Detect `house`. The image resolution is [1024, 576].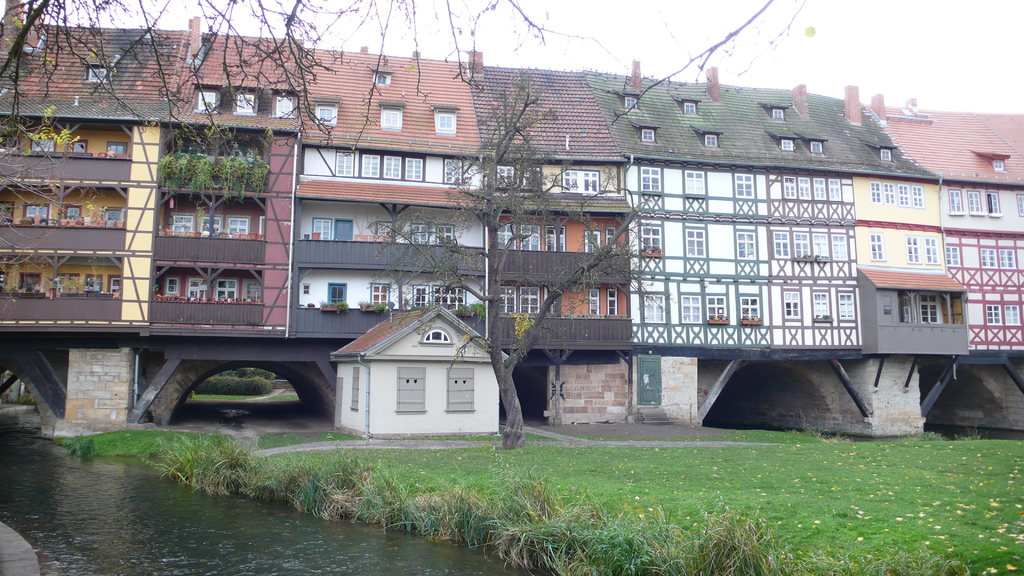
(320,292,505,444).
